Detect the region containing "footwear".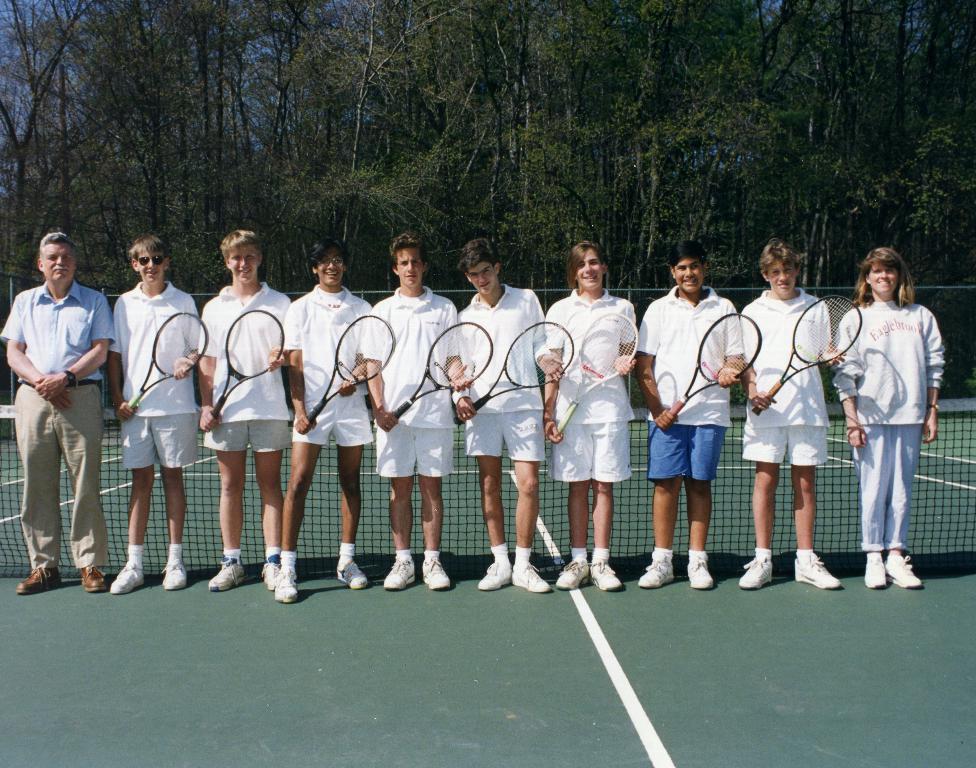
(x1=18, y1=563, x2=58, y2=600).
